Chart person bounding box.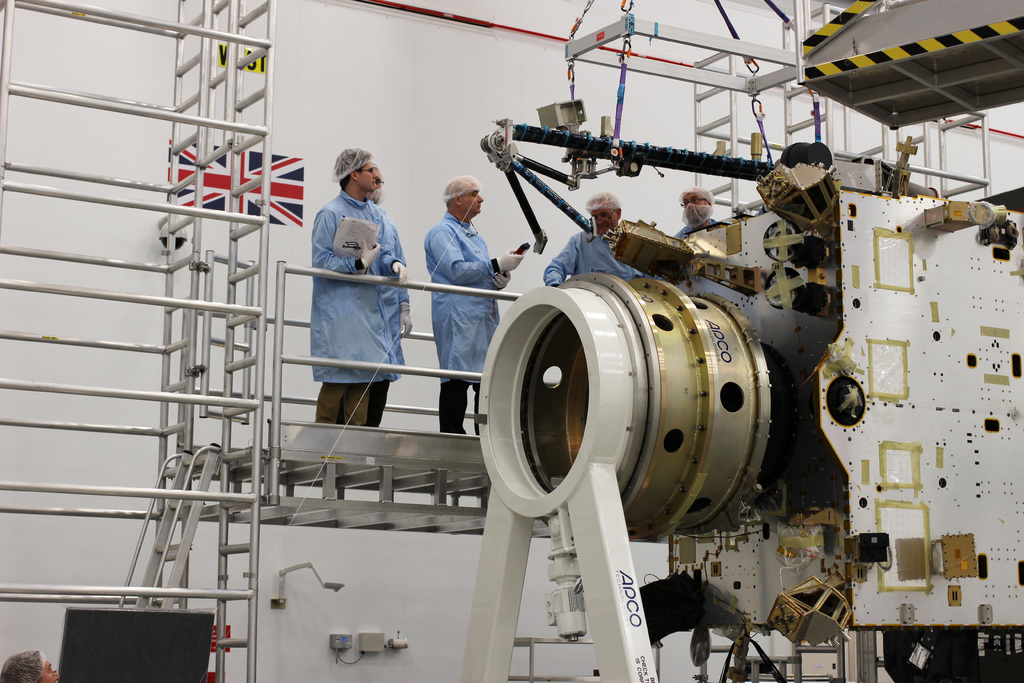
Charted: (left=548, top=193, right=644, bottom=288).
